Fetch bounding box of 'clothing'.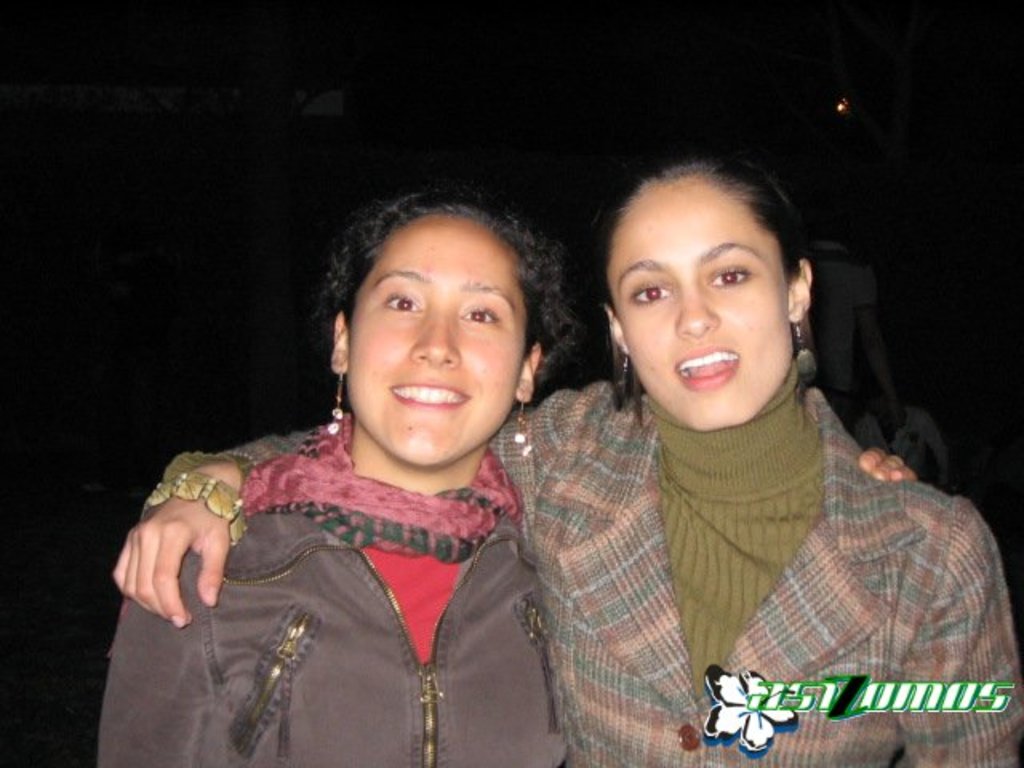
Bbox: [93, 405, 566, 766].
